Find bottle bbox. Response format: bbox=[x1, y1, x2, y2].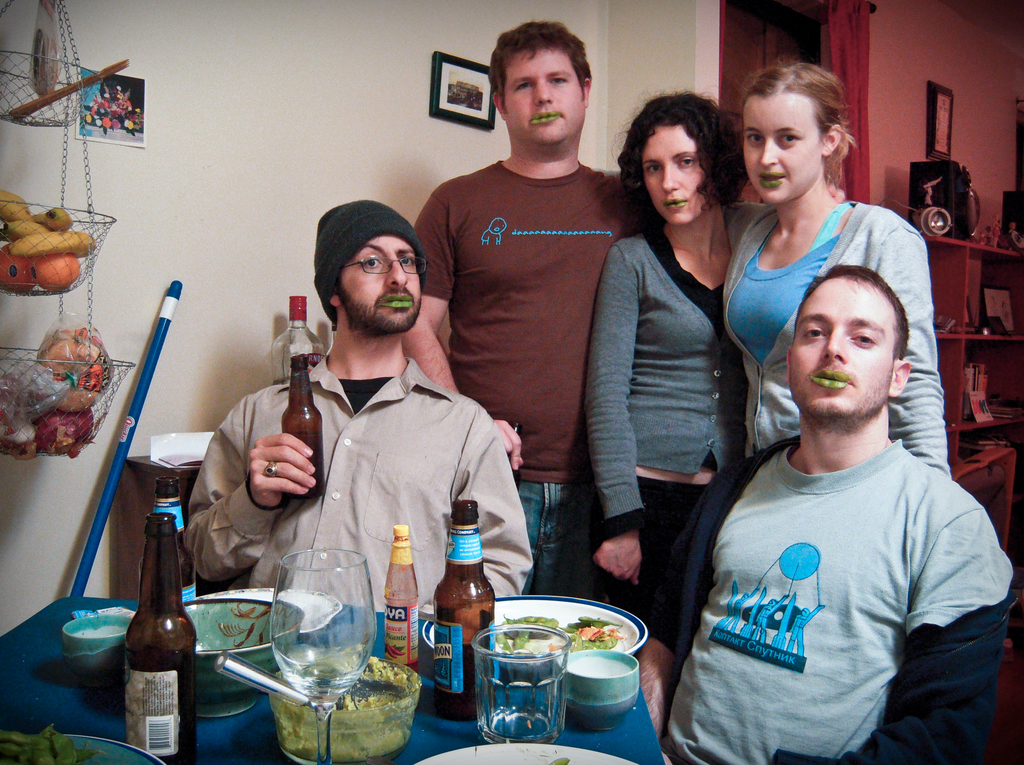
bbox=[282, 352, 326, 498].
